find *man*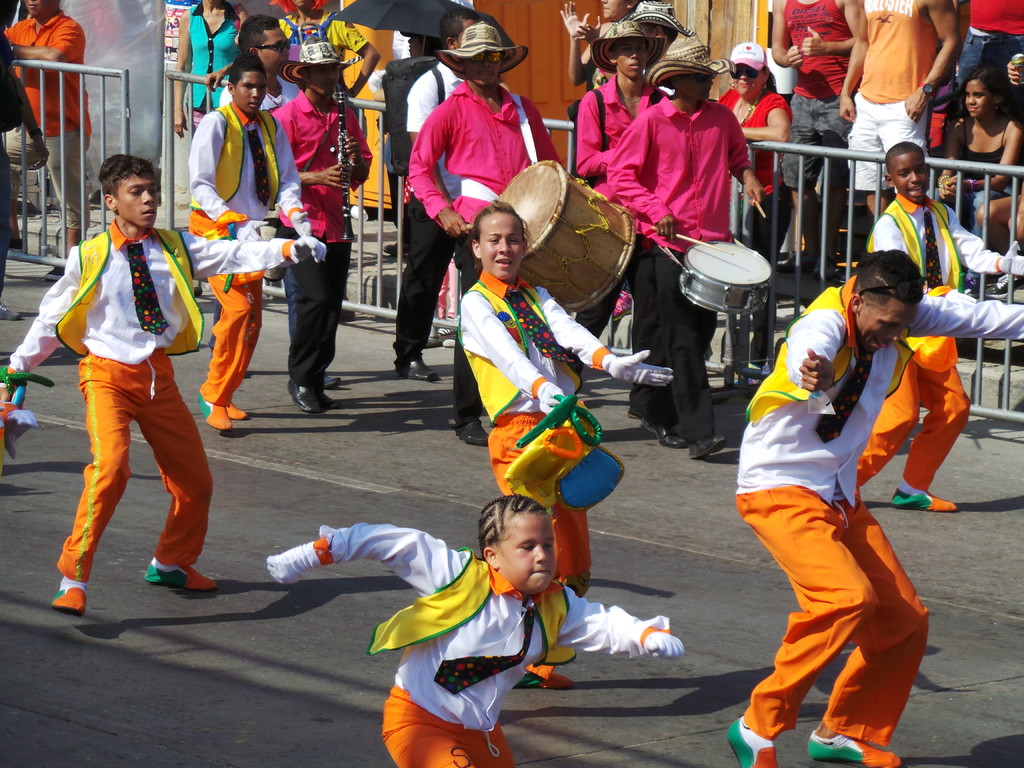
box(390, 15, 474, 380)
